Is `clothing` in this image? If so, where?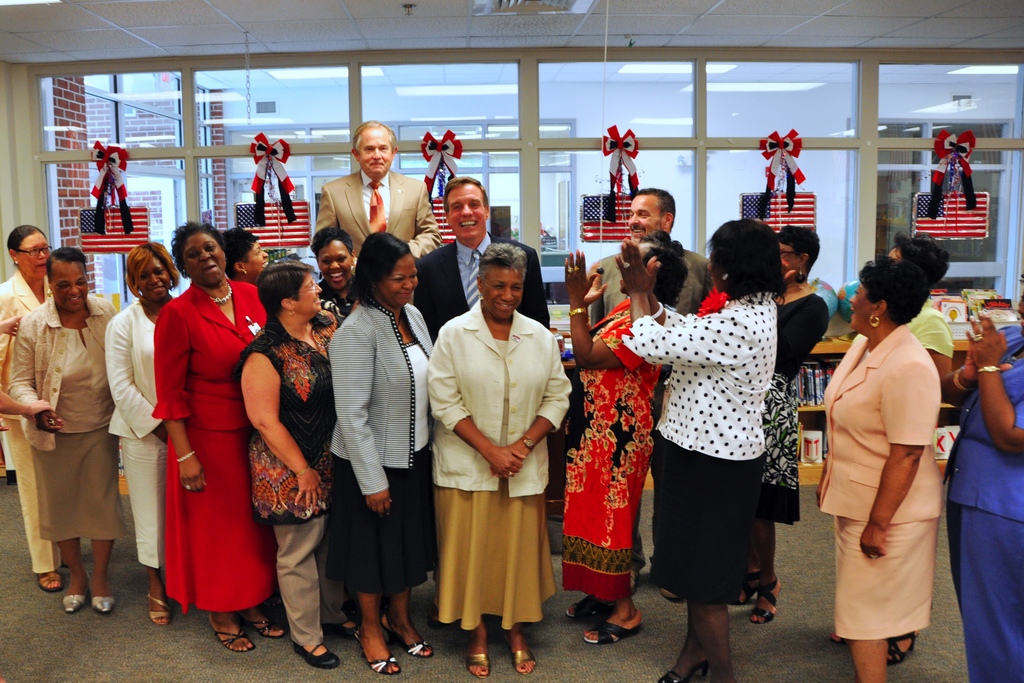
Yes, at [561, 292, 673, 587].
